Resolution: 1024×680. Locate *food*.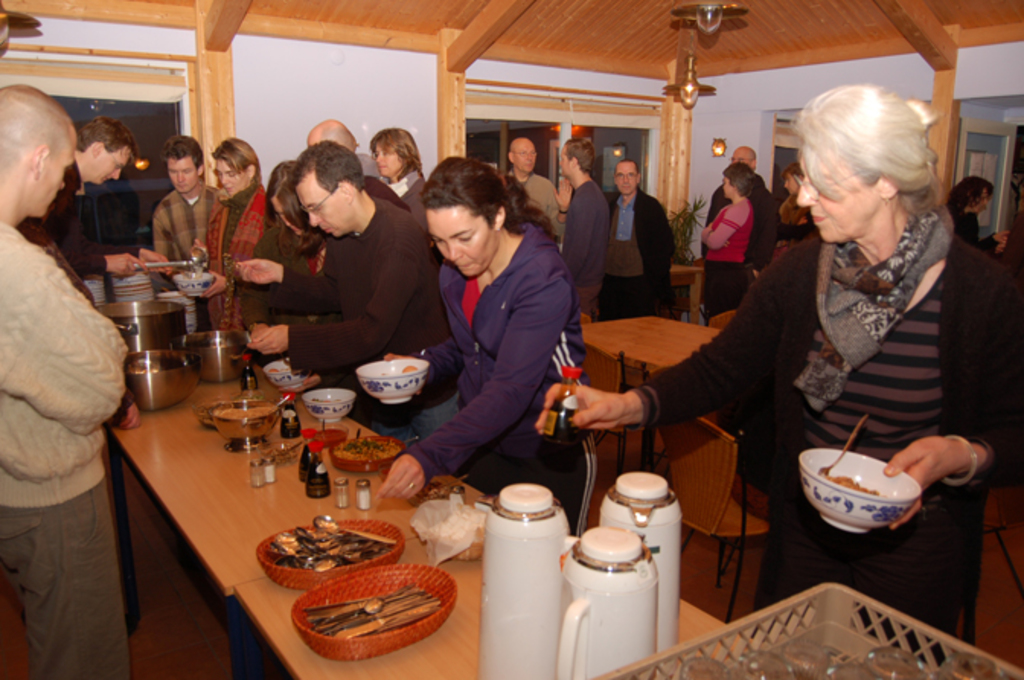
<region>821, 468, 881, 499</region>.
